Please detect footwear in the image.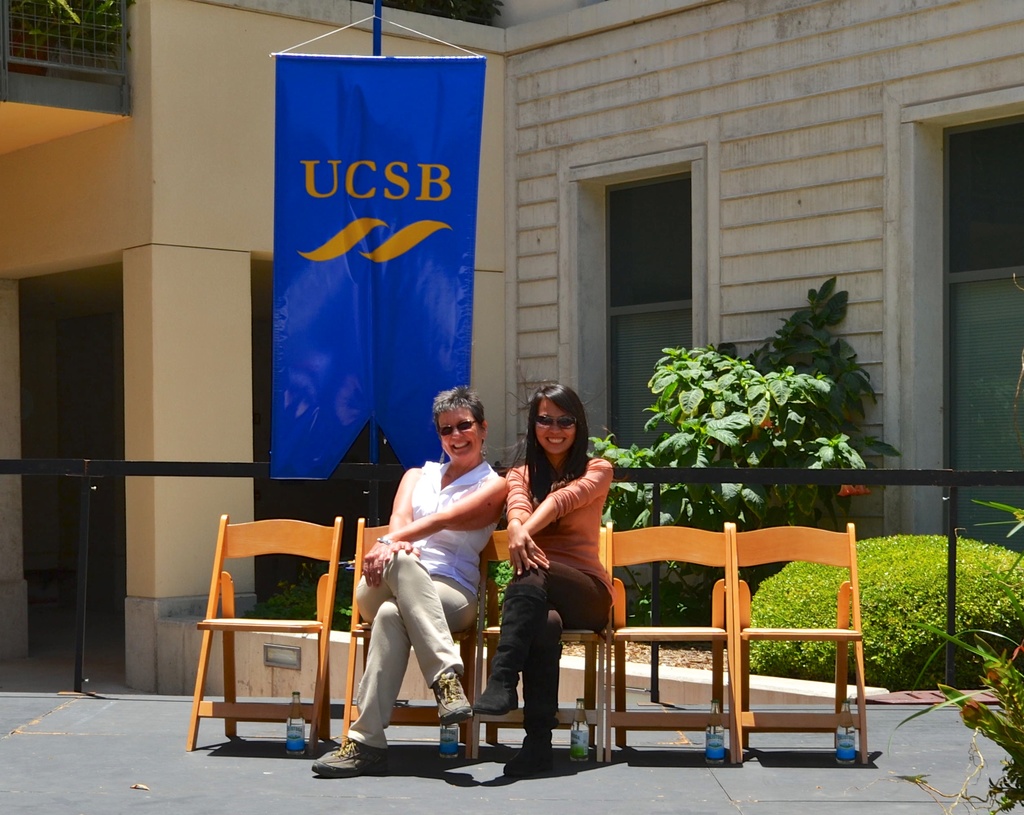
left=313, top=737, right=387, bottom=782.
